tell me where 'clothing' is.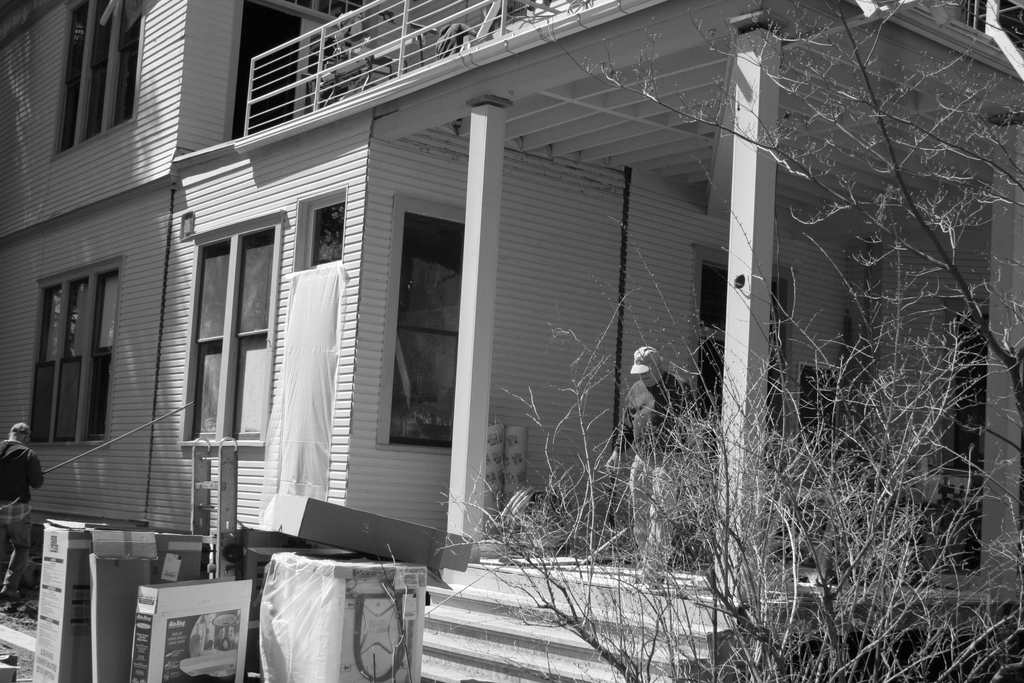
'clothing' is at rect(624, 340, 689, 458).
